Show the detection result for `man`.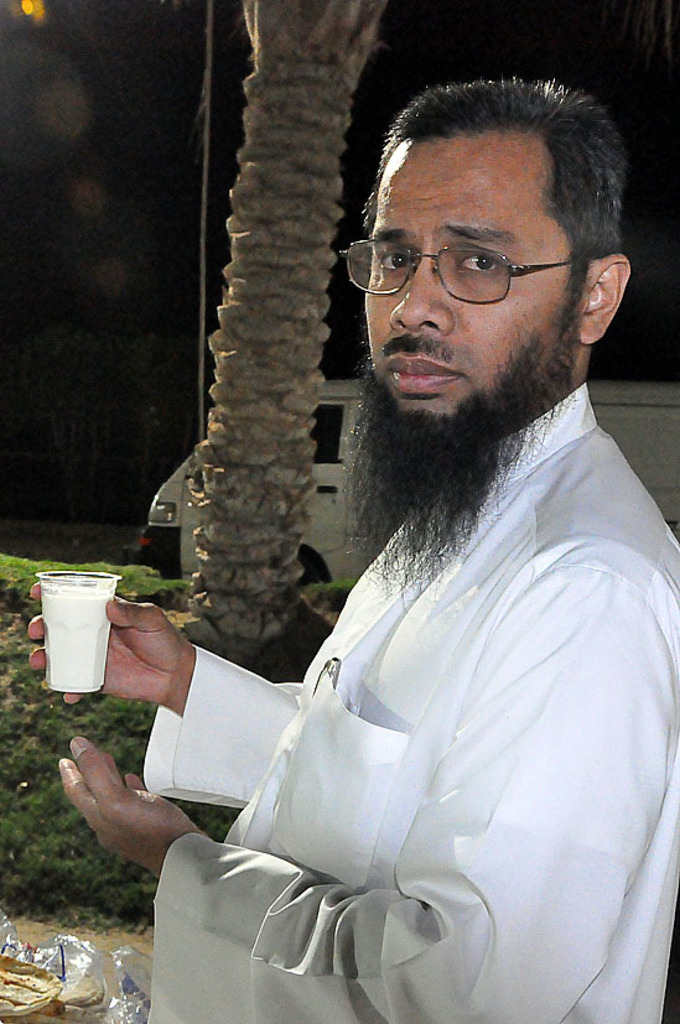
[102,90,676,1014].
